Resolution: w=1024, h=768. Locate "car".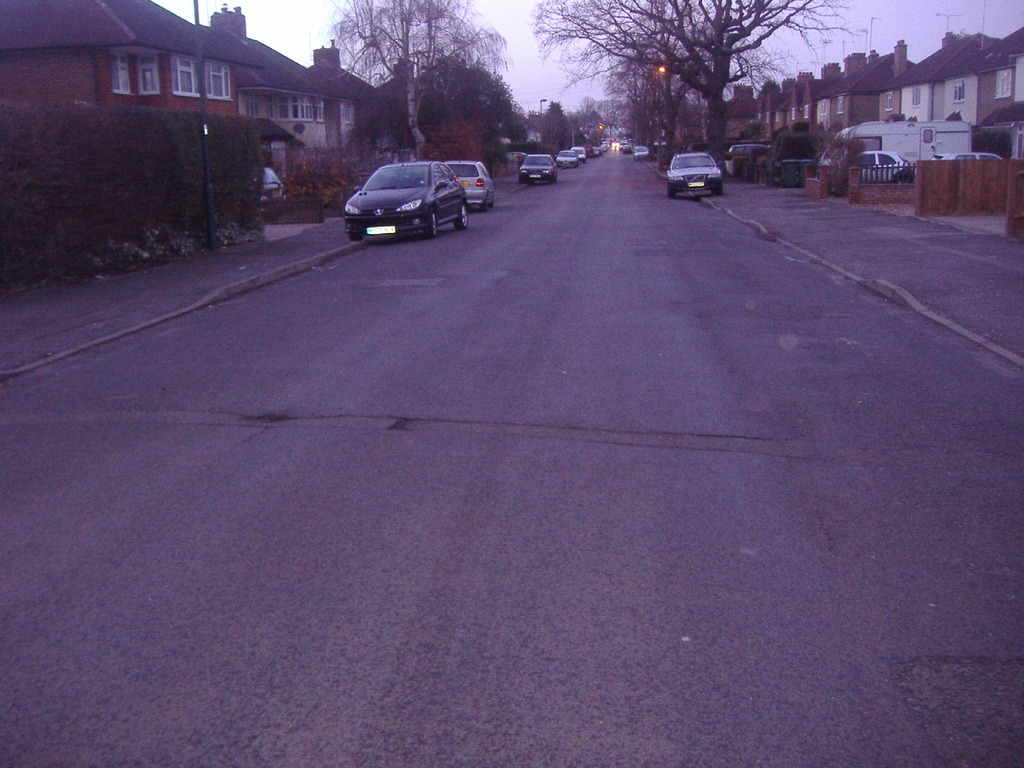
select_region(257, 166, 287, 221).
